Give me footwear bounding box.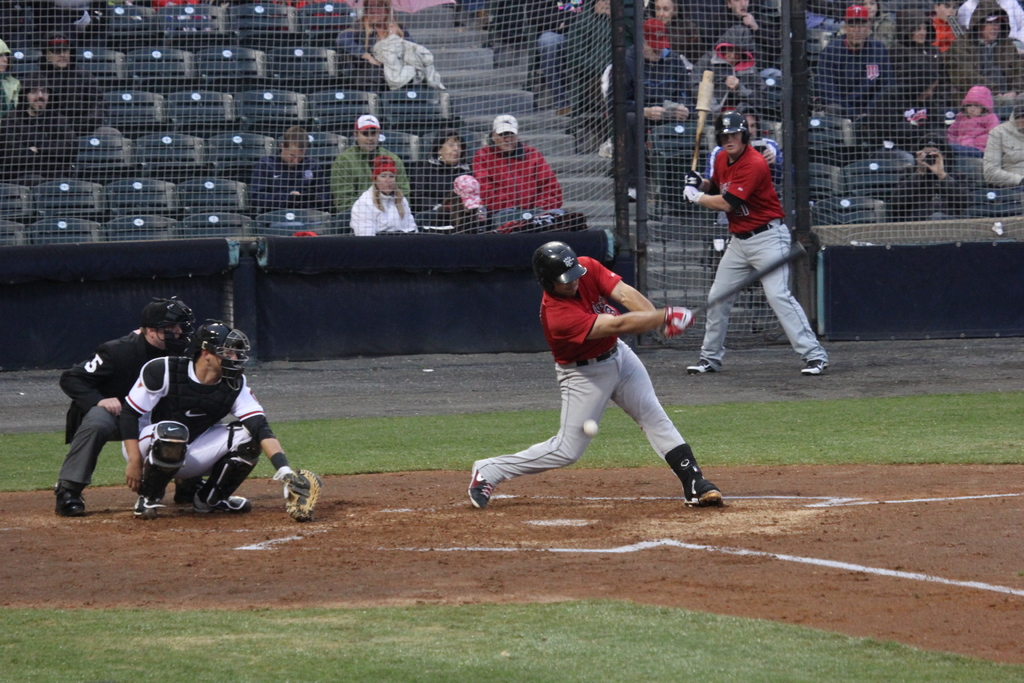
x1=54, y1=484, x2=84, y2=516.
